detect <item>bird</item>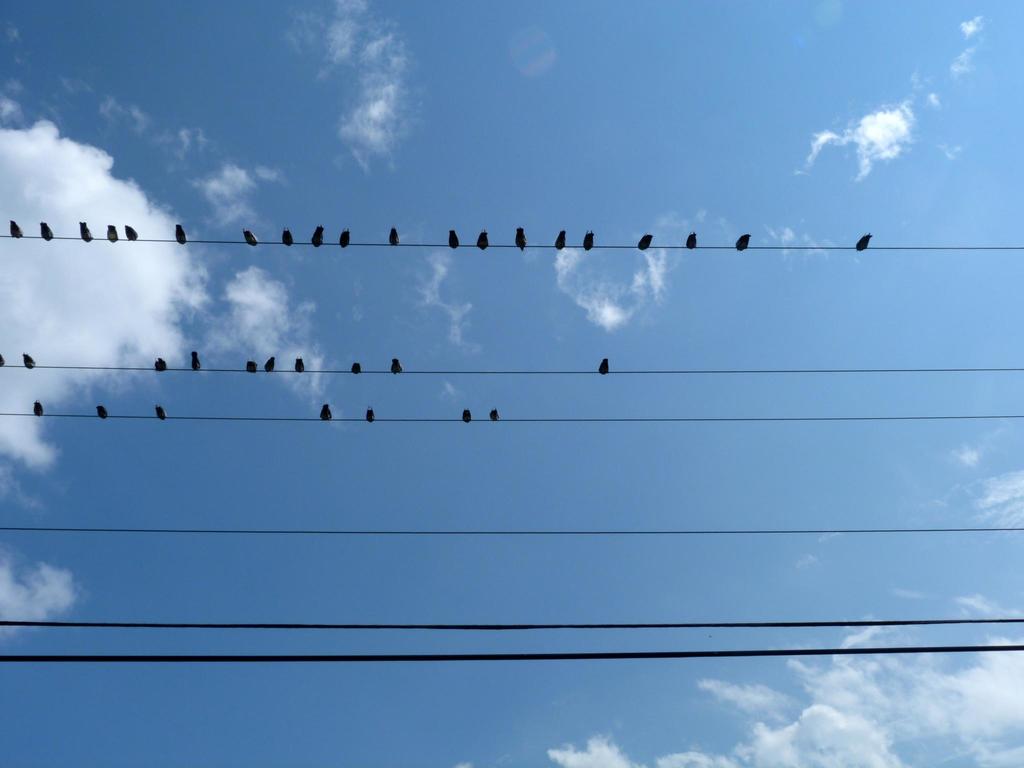
select_region(449, 227, 461, 255)
